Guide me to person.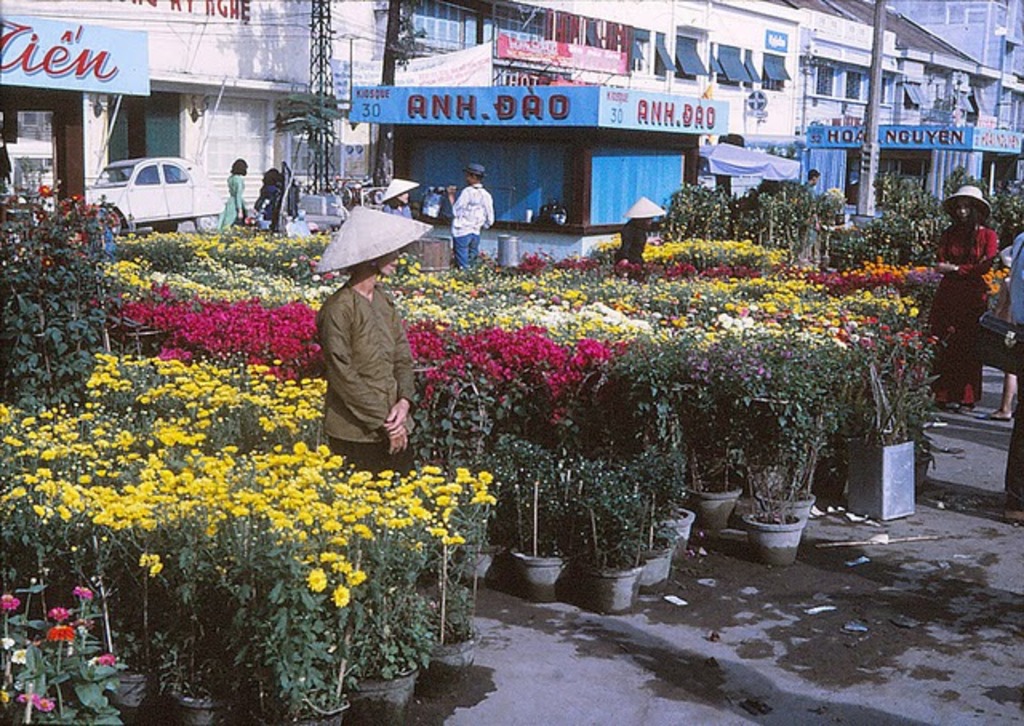
Guidance: 253/168/288/224.
